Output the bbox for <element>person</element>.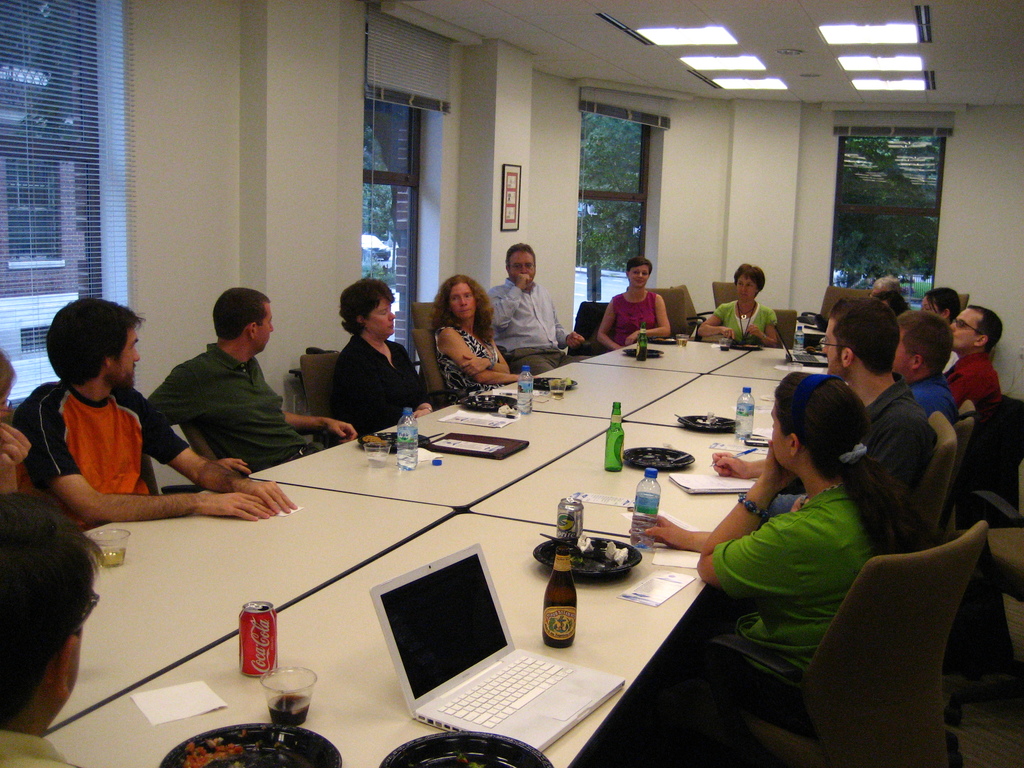
bbox(699, 260, 778, 344).
